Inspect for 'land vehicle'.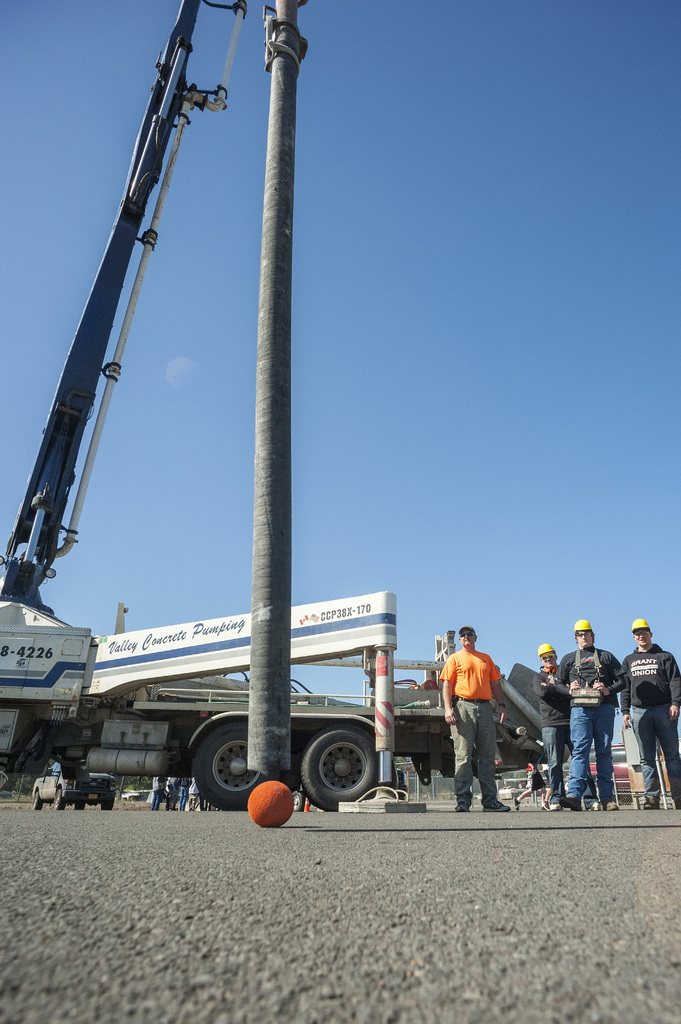
Inspection: box=[0, 98, 450, 872].
